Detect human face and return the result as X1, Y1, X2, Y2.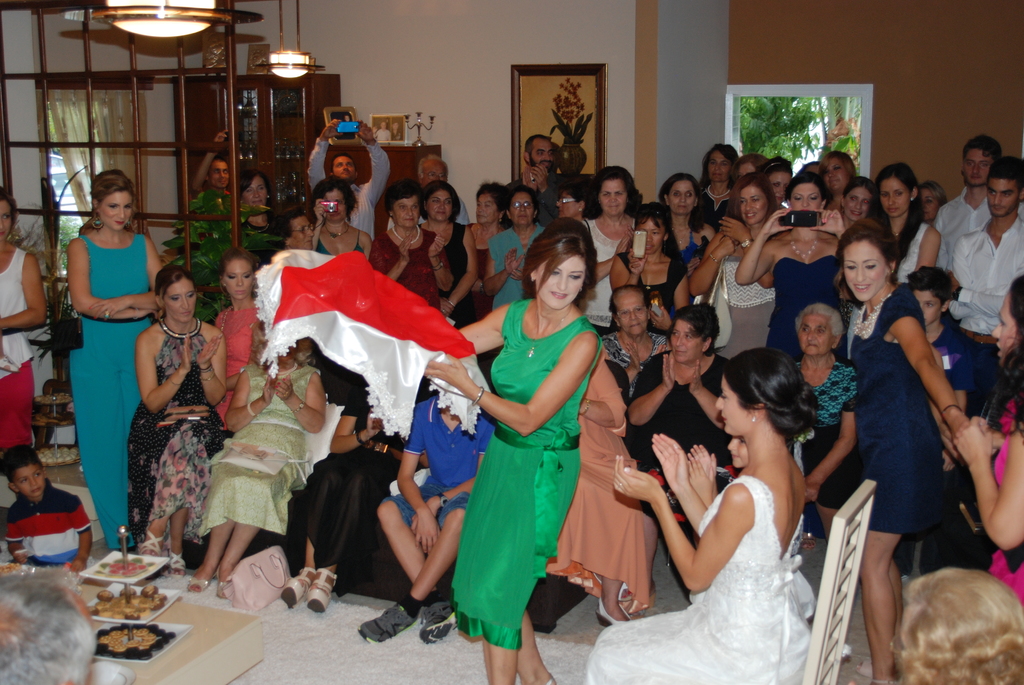
395, 191, 421, 228.
